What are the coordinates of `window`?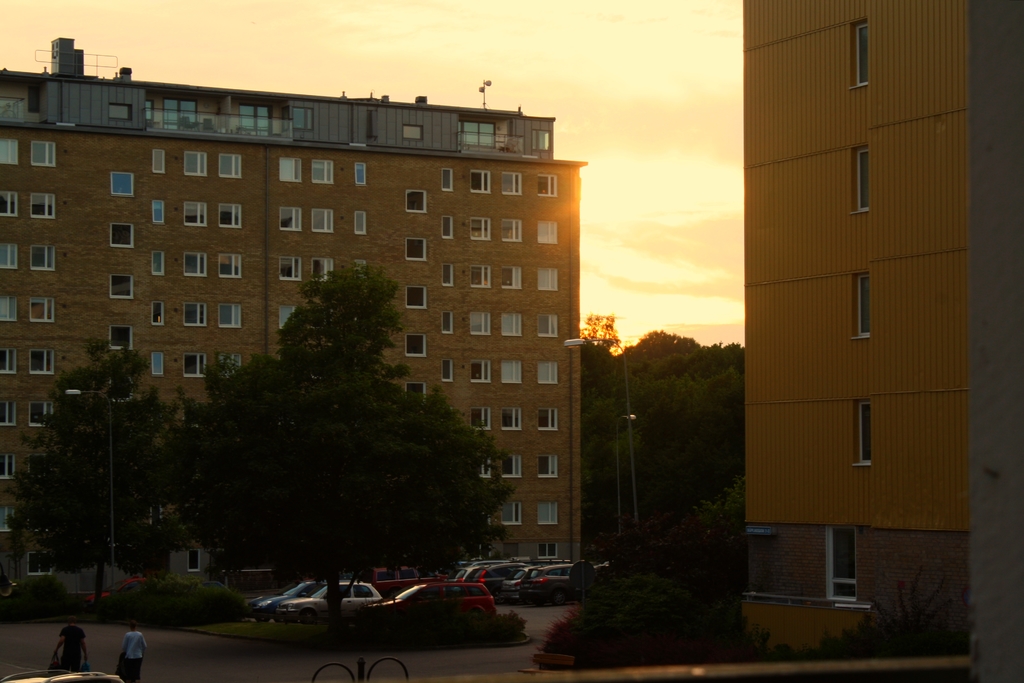
rect(181, 302, 207, 325).
